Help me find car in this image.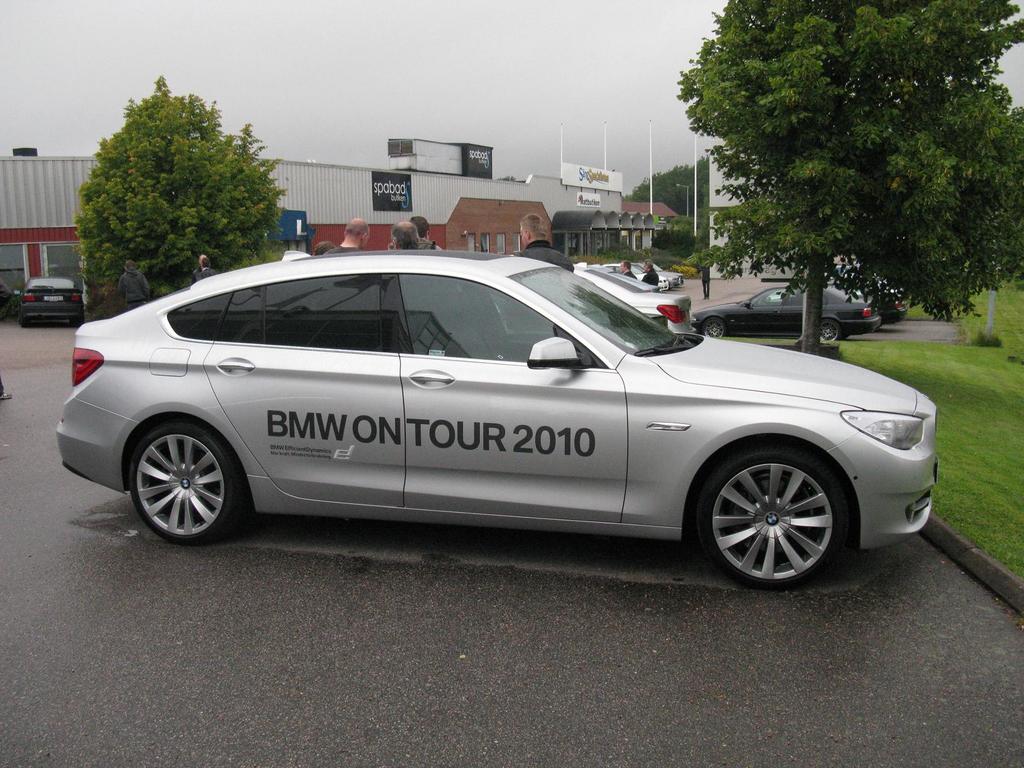
Found it: 39,261,906,584.
